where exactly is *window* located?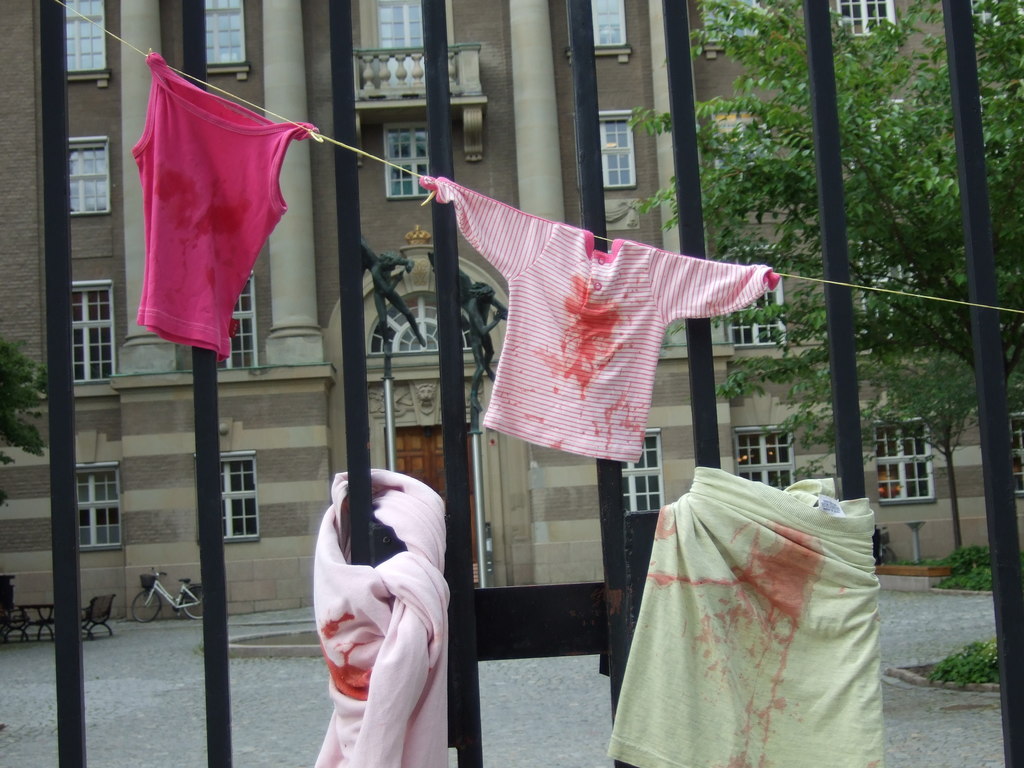
Its bounding box is <bbox>369, 0, 430, 77</bbox>.
